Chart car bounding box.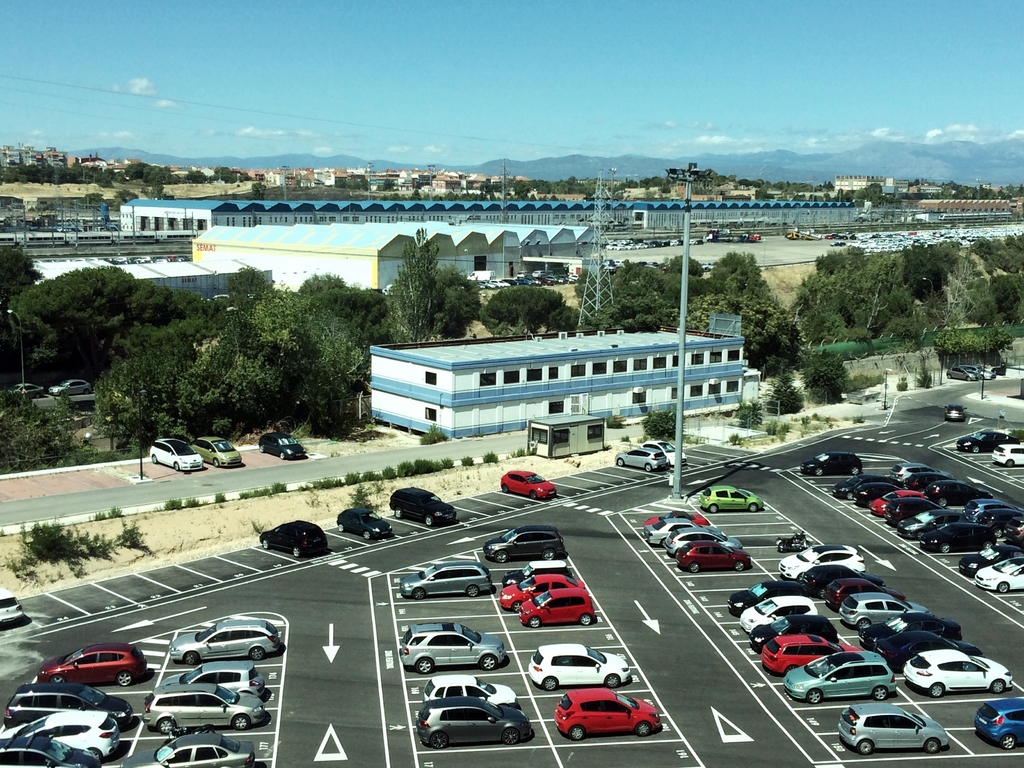
Charted: 643, 519, 719, 548.
